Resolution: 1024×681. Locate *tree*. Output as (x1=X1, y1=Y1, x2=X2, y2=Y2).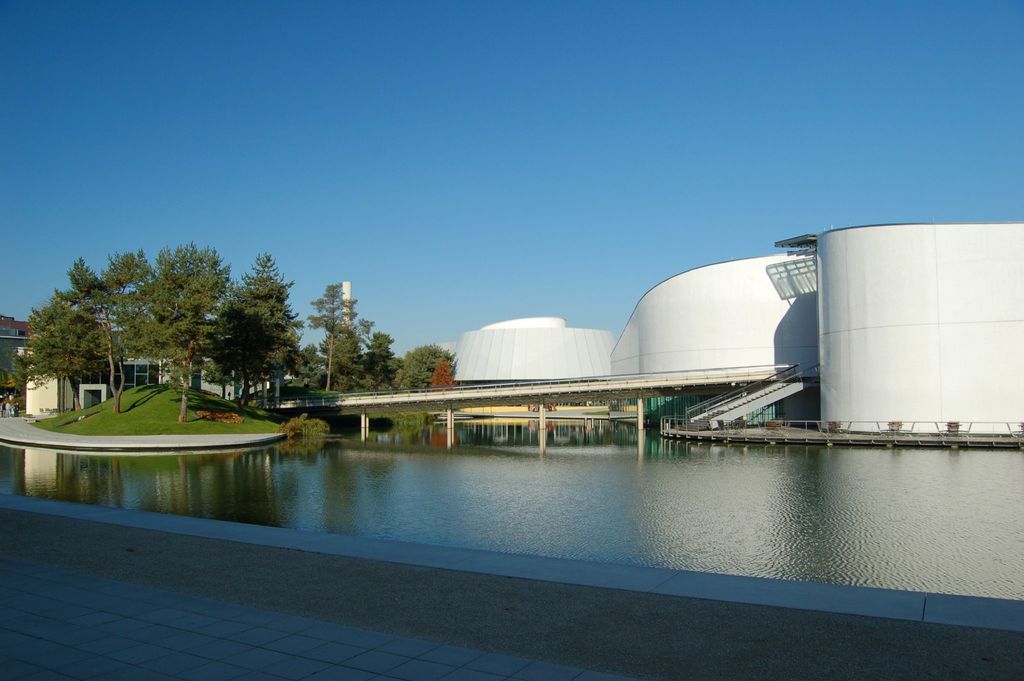
(x1=185, y1=259, x2=296, y2=407).
